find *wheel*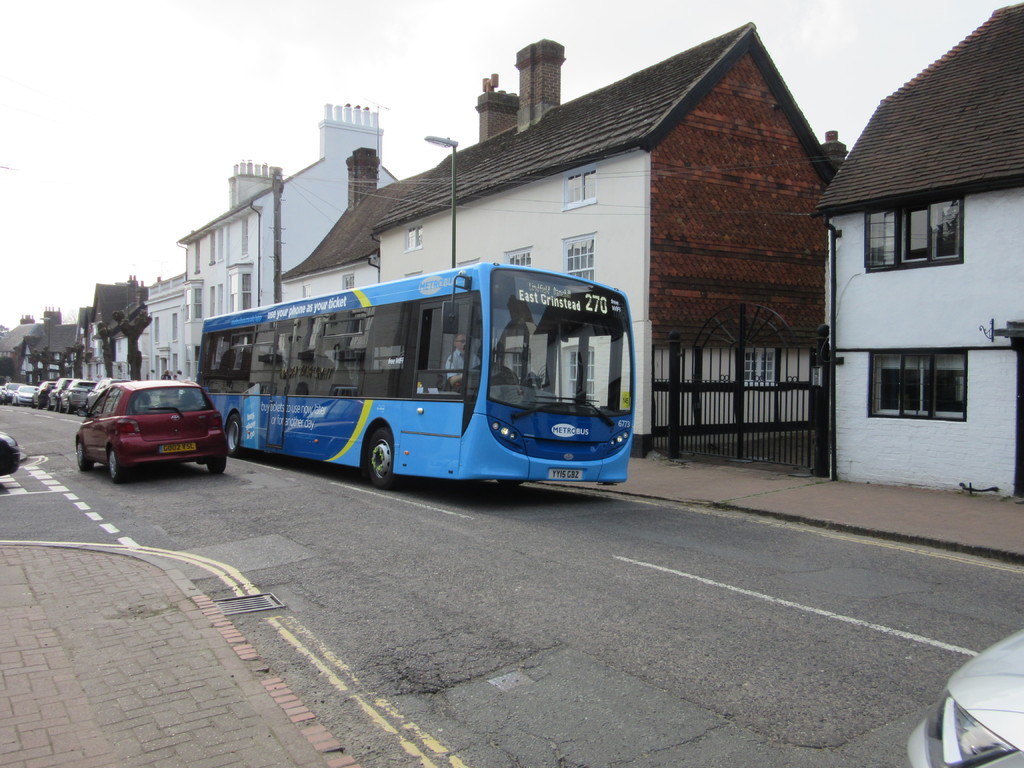
[60,401,63,412]
